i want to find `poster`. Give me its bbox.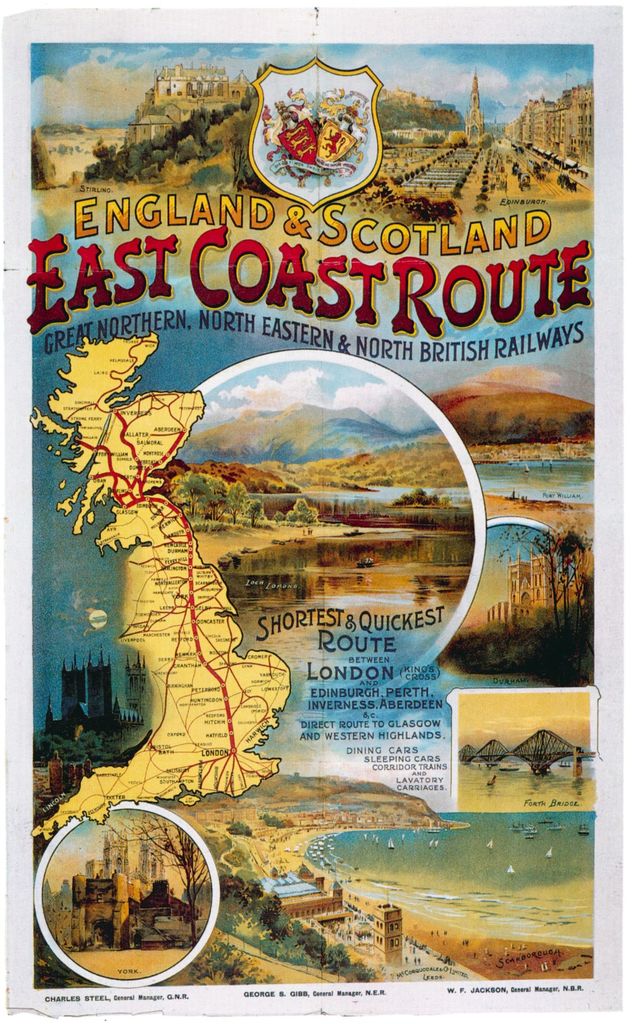
[0, 0, 631, 1018].
